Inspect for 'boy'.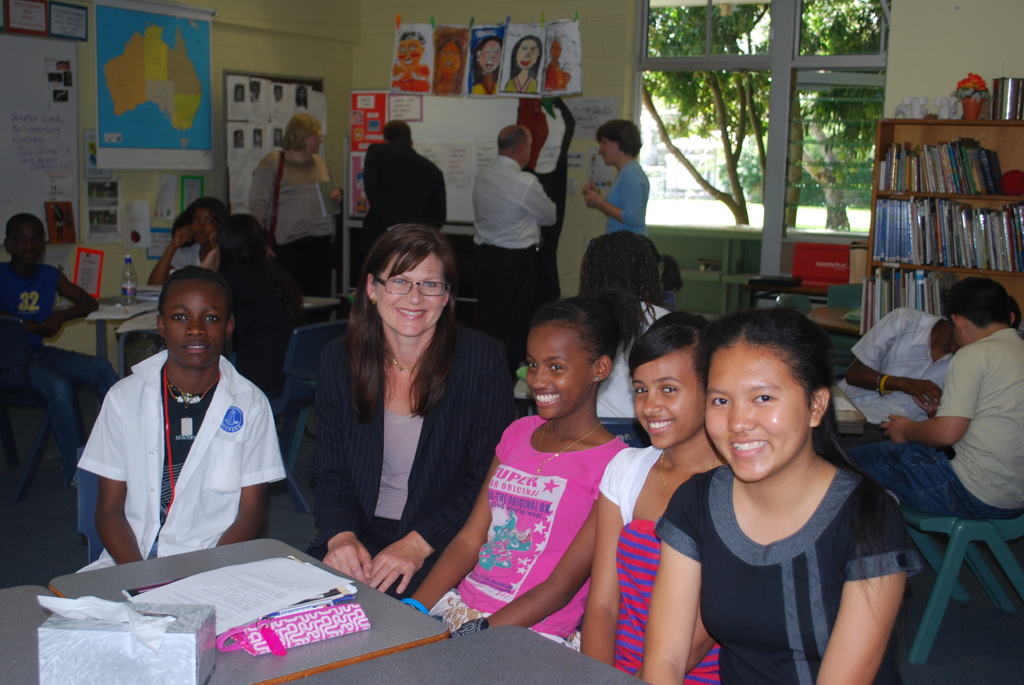
Inspection: [x1=0, y1=212, x2=99, y2=340].
